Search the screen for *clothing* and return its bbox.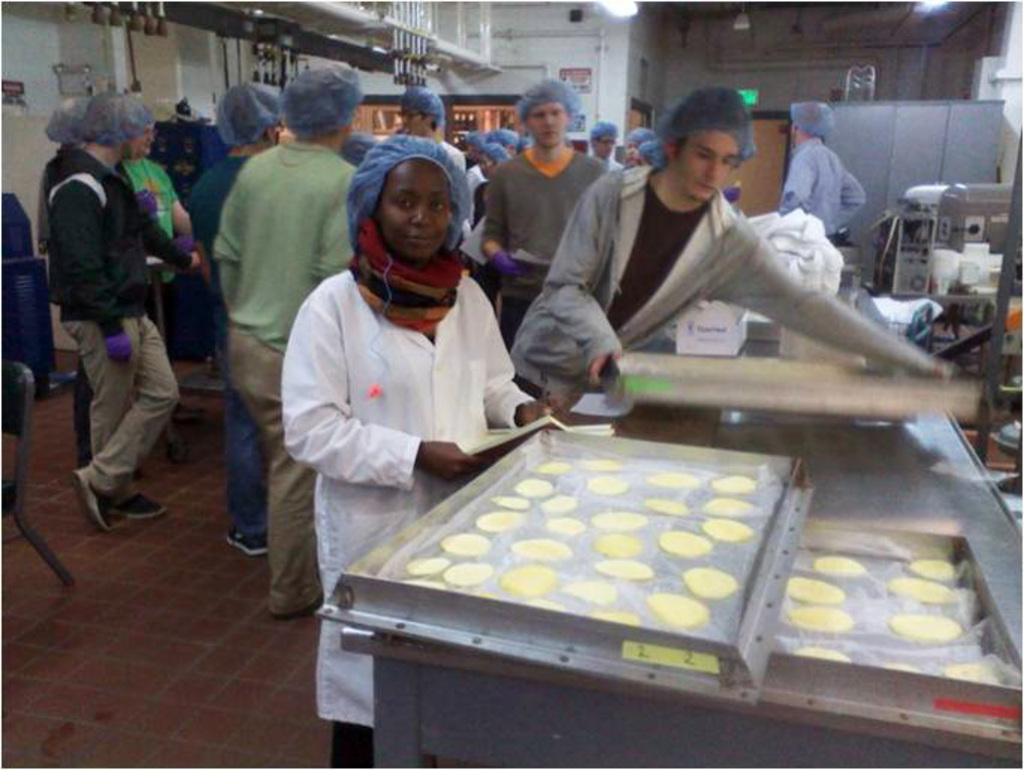
Found: bbox(786, 139, 866, 244).
